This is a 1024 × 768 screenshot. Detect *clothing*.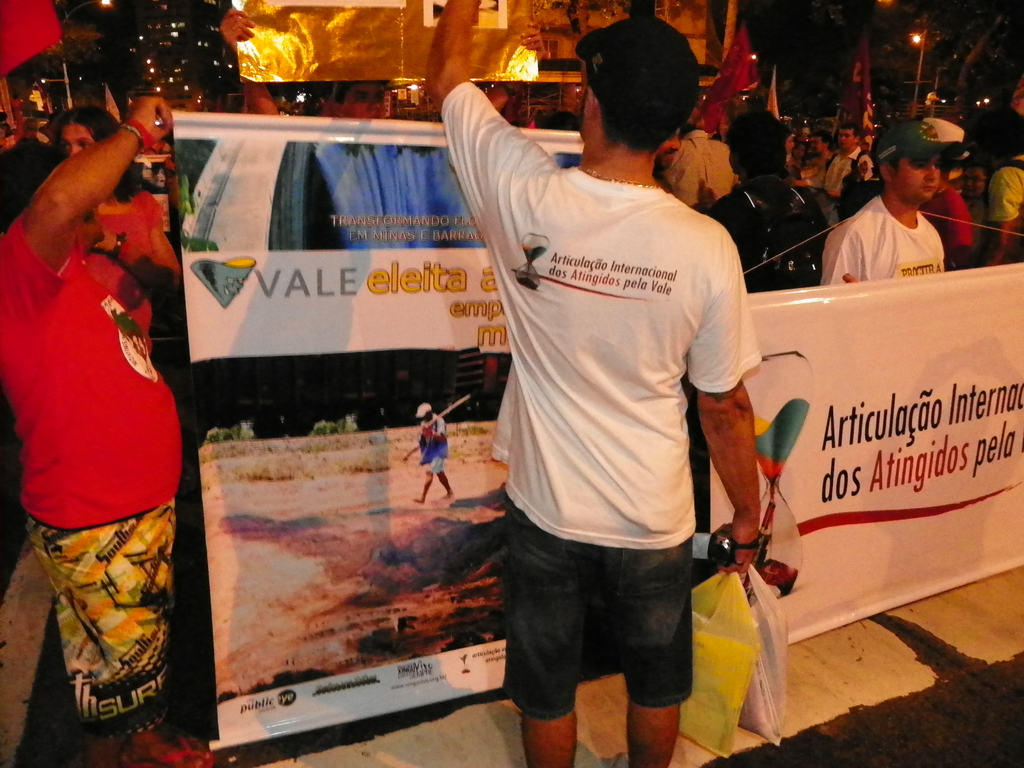
rect(432, 88, 772, 555).
